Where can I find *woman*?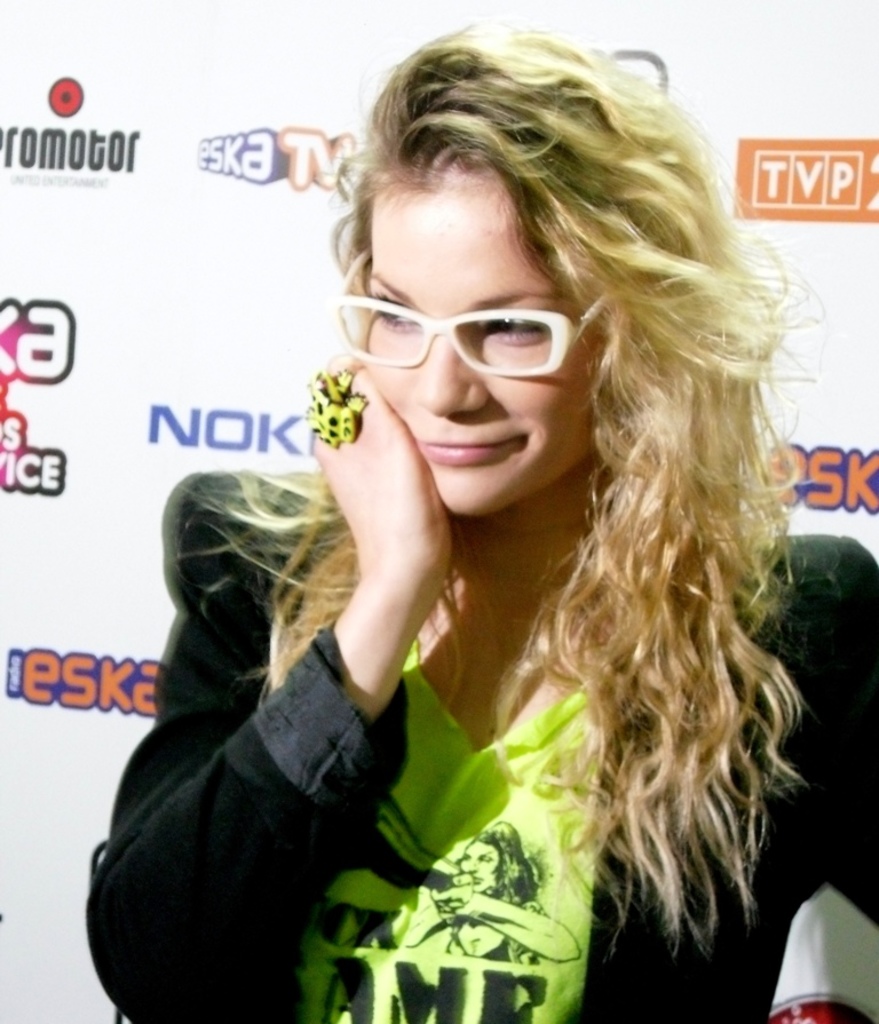
You can find it at Rect(104, 53, 845, 1011).
